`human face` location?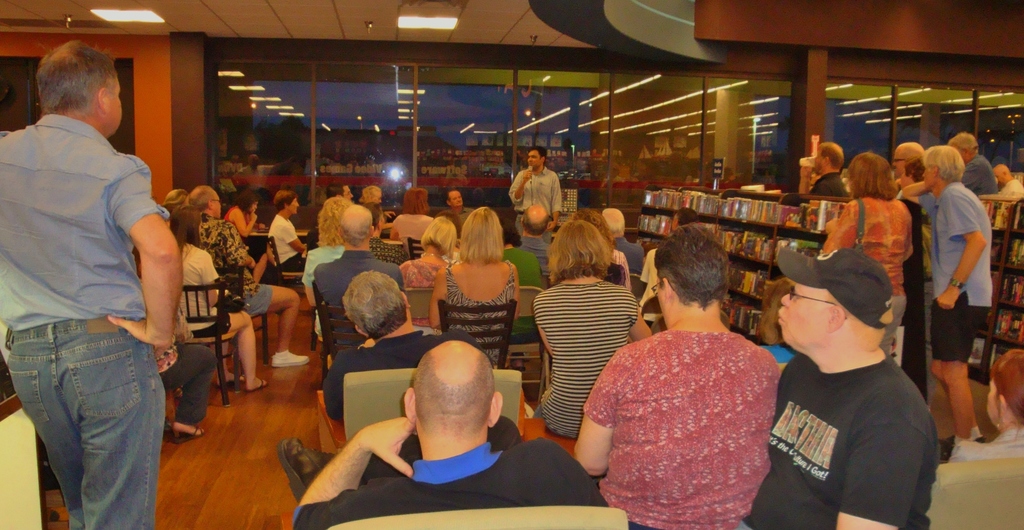
rect(289, 198, 300, 217)
